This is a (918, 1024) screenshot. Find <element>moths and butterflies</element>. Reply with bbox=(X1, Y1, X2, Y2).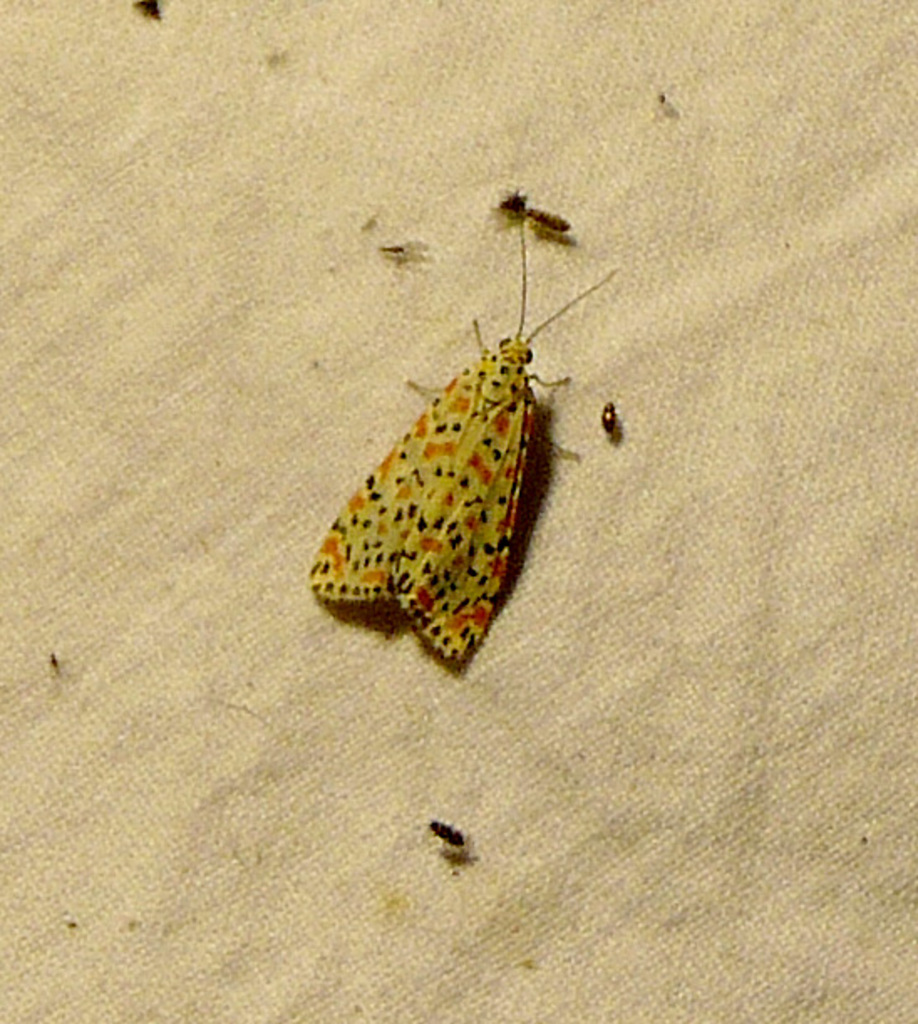
bbox=(310, 213, 621, 675).
